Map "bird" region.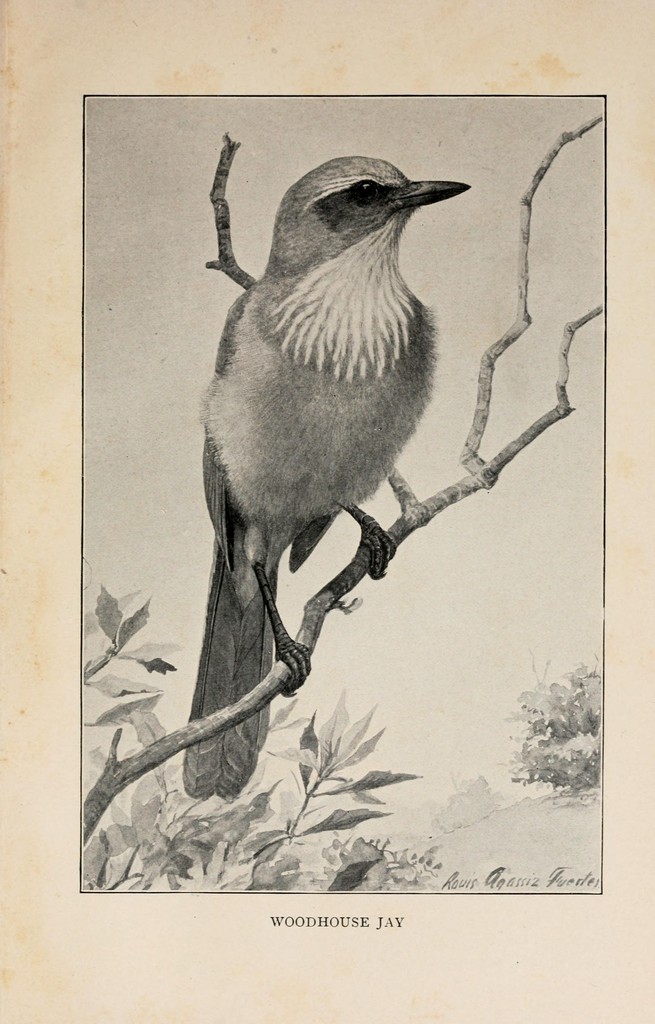
Mapped to left=182, top=154, right=468, bottom=795.
